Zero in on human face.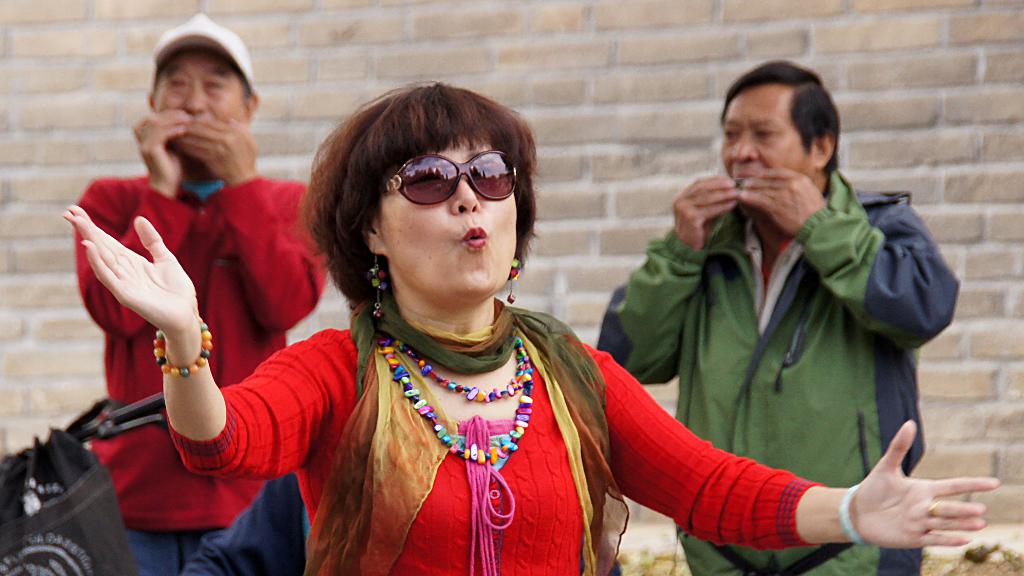
Zeroed in: pyautogui.locateOnScreen(153, 53, 252, 125).
